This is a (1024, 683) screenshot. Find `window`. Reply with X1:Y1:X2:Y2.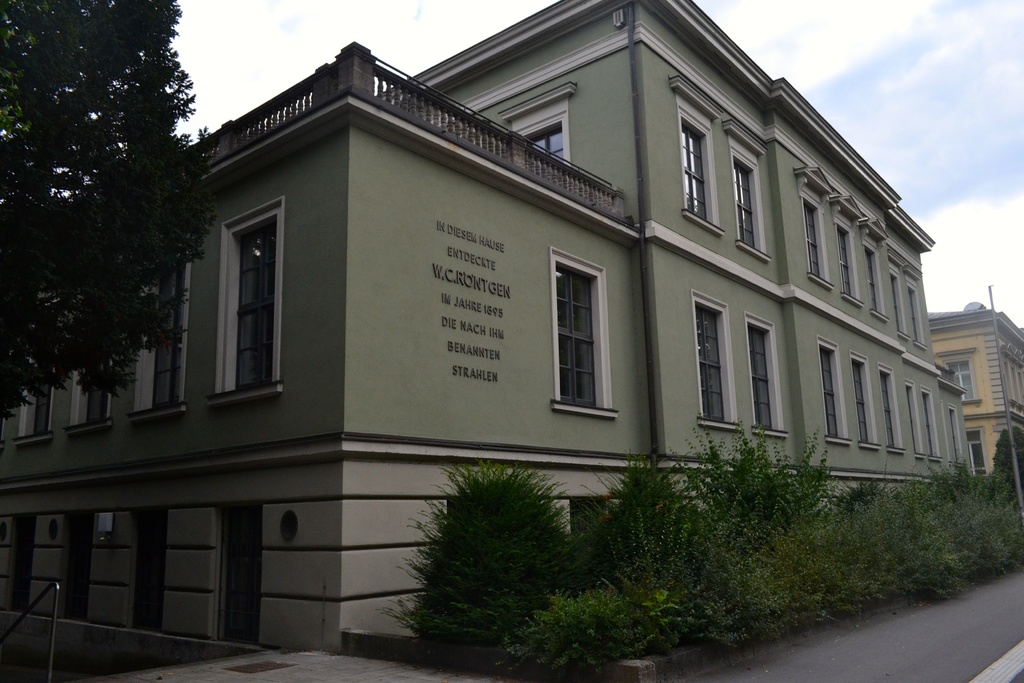
694:298:740:431.
